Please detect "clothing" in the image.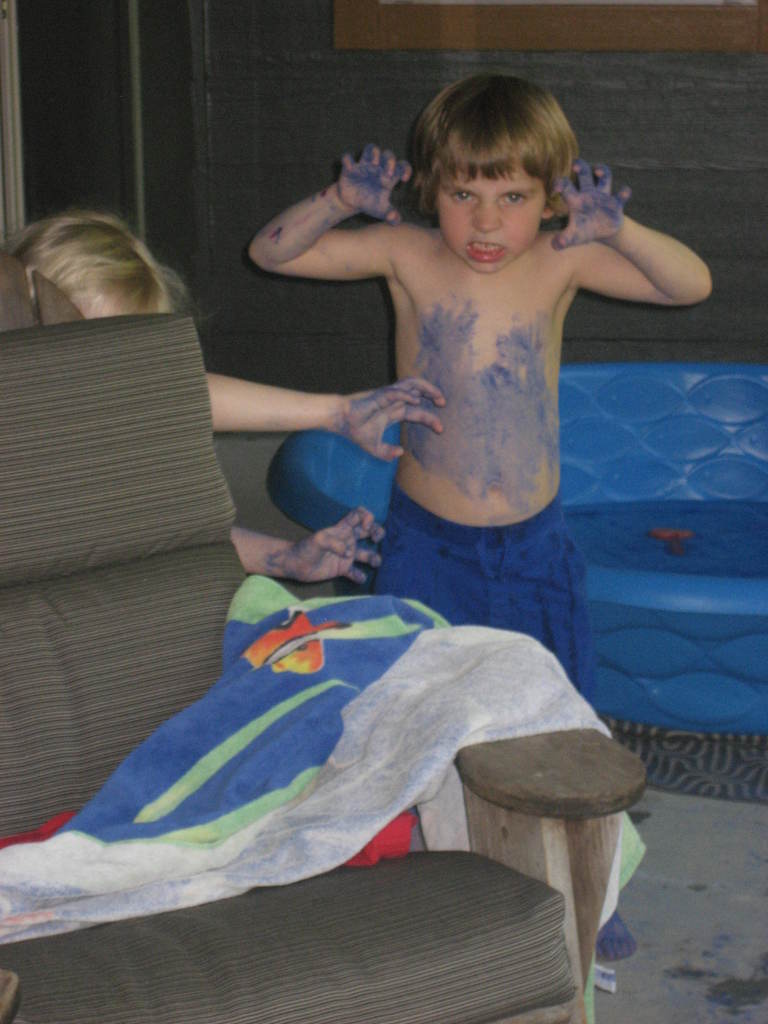
pyautogui.locateOnScreen(371, 484, 601, 695).
